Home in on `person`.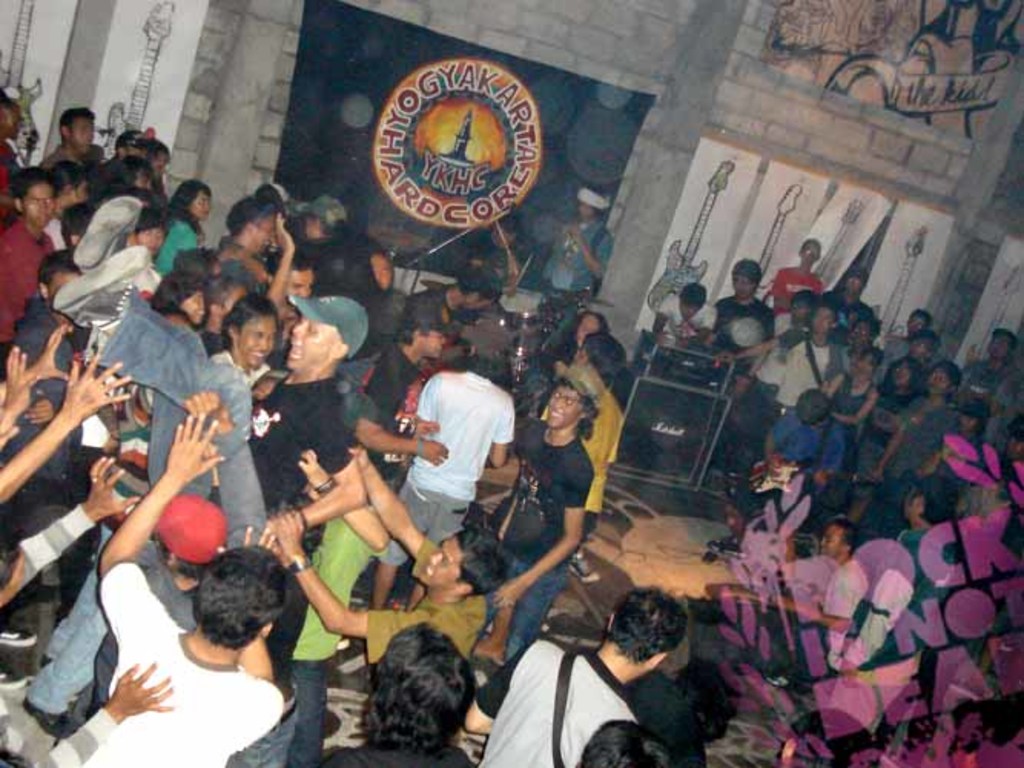
Homed in at region(0, 332, 130, 524).
